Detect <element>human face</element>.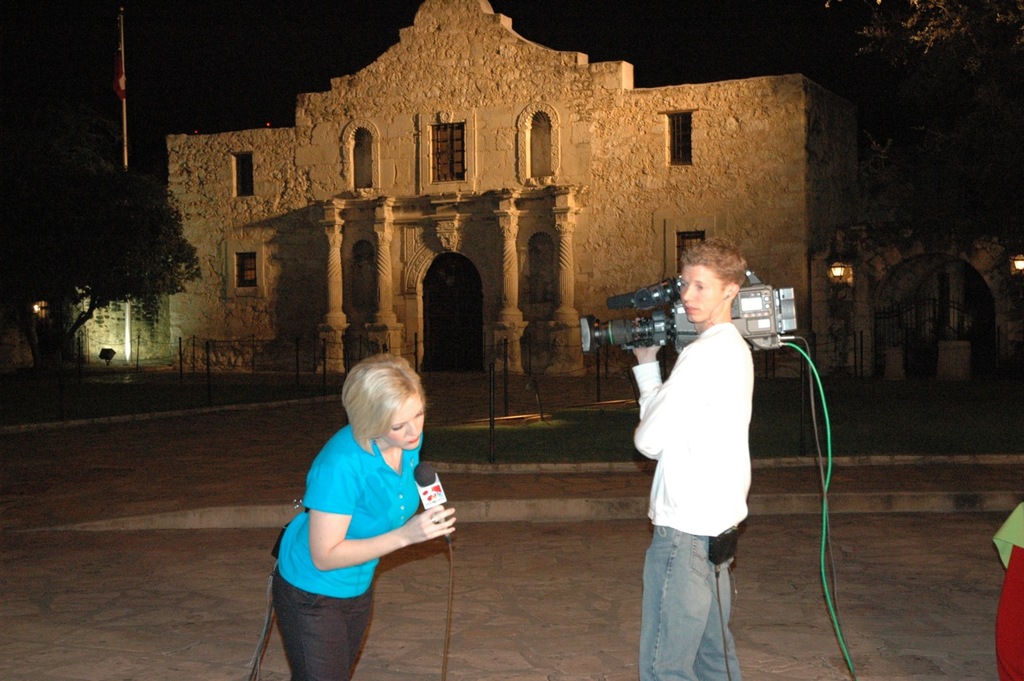
Detected at (678, 261, 723, 322).
